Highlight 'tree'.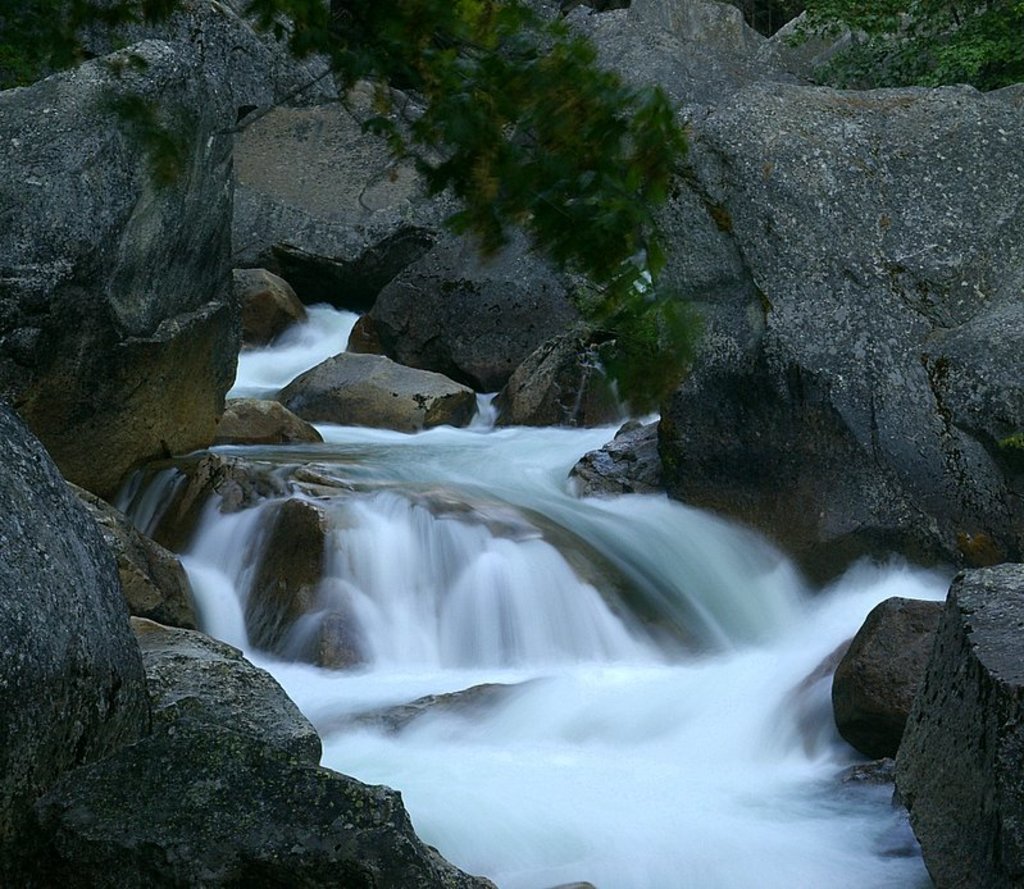
Highlighted region: (left=777, top=0, right=1023, bottom=86).
